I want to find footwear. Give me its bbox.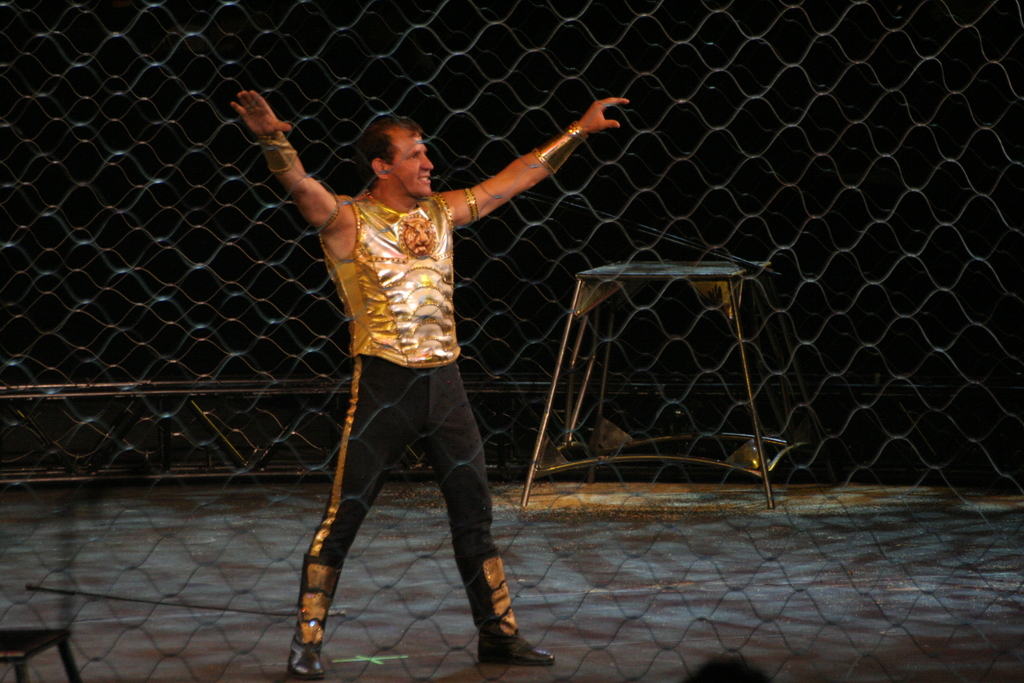
449:547:518:658.
